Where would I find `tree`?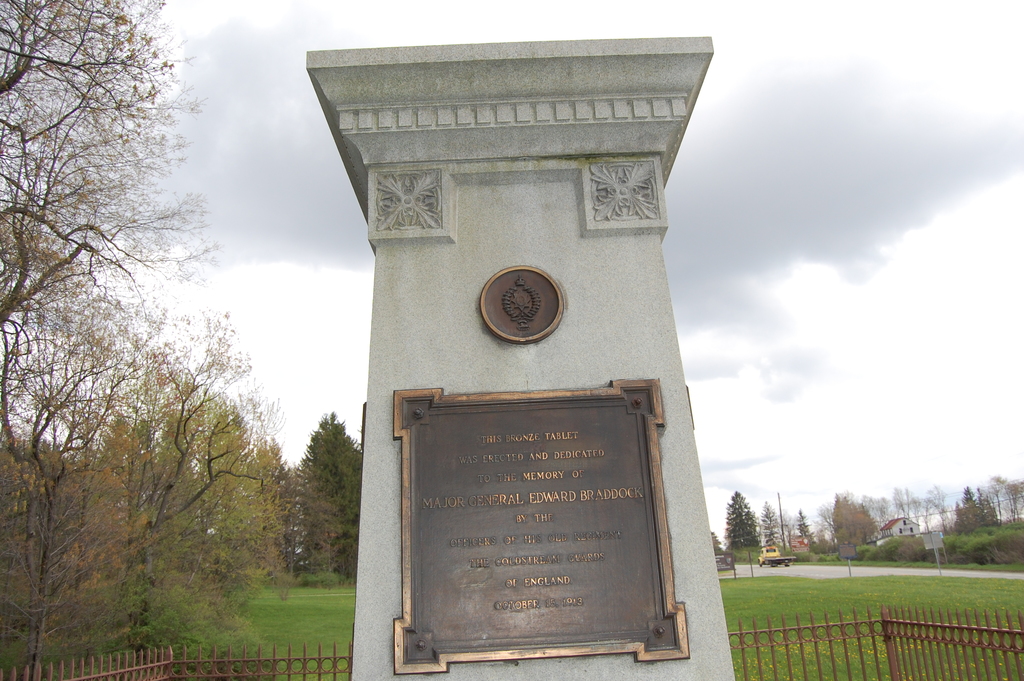
At (925,485,950,550).
